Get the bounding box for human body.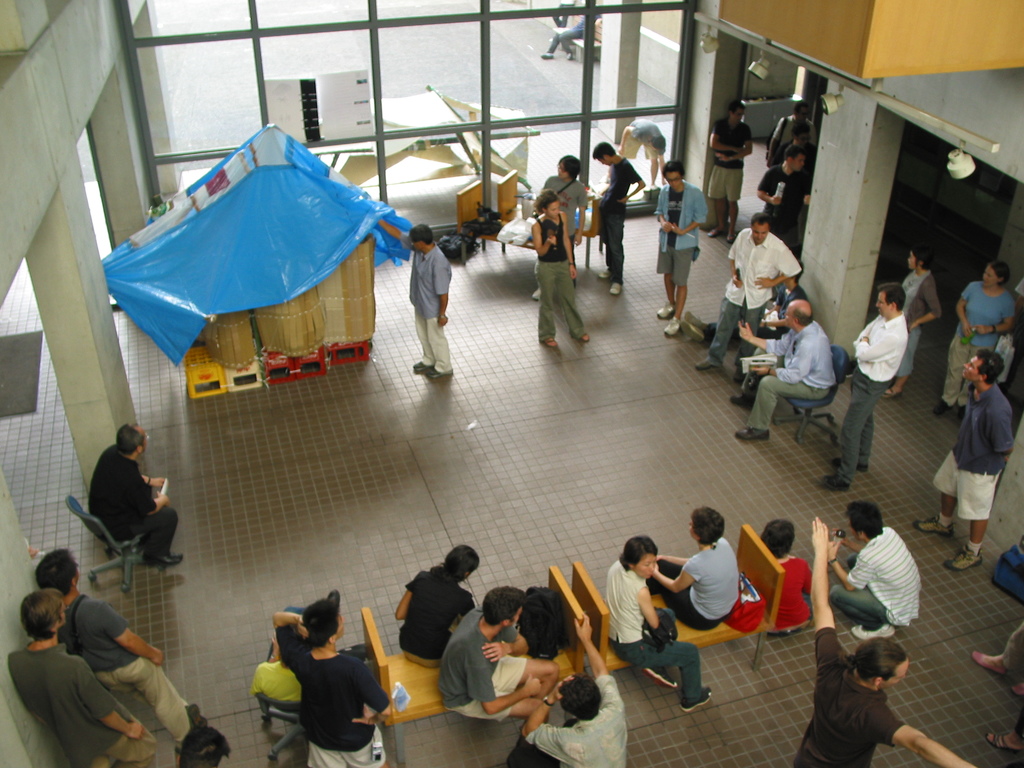
box=[598, 161, 647, 291].
